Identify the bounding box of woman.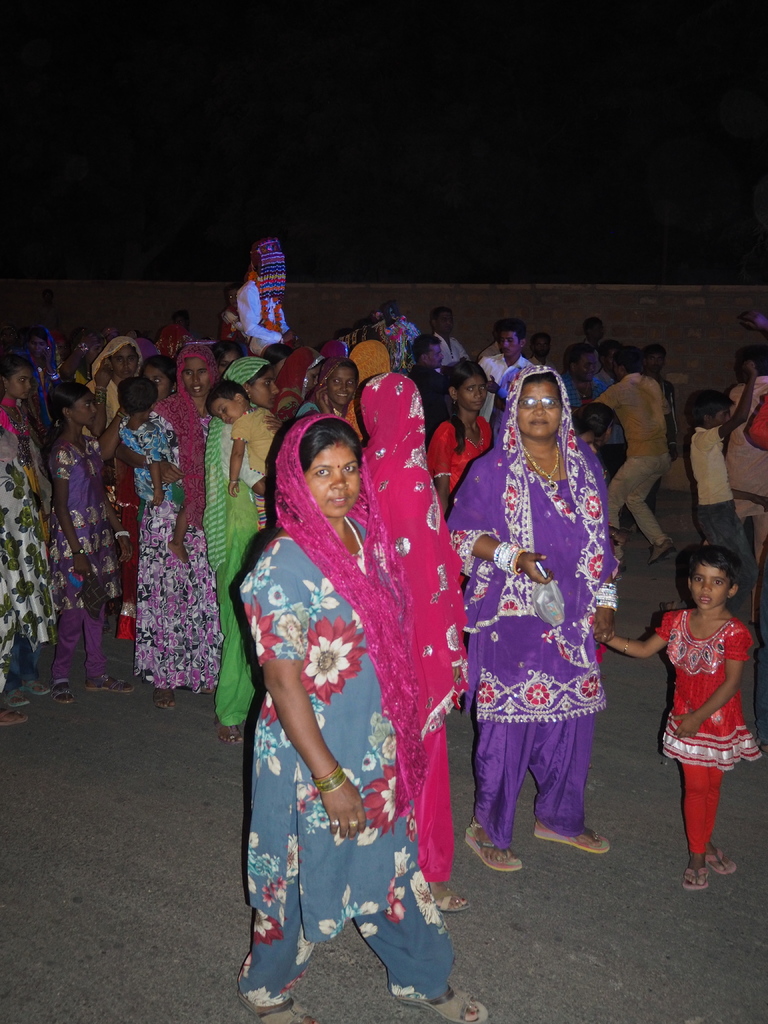
bbox(89, 353, 178, 636).
